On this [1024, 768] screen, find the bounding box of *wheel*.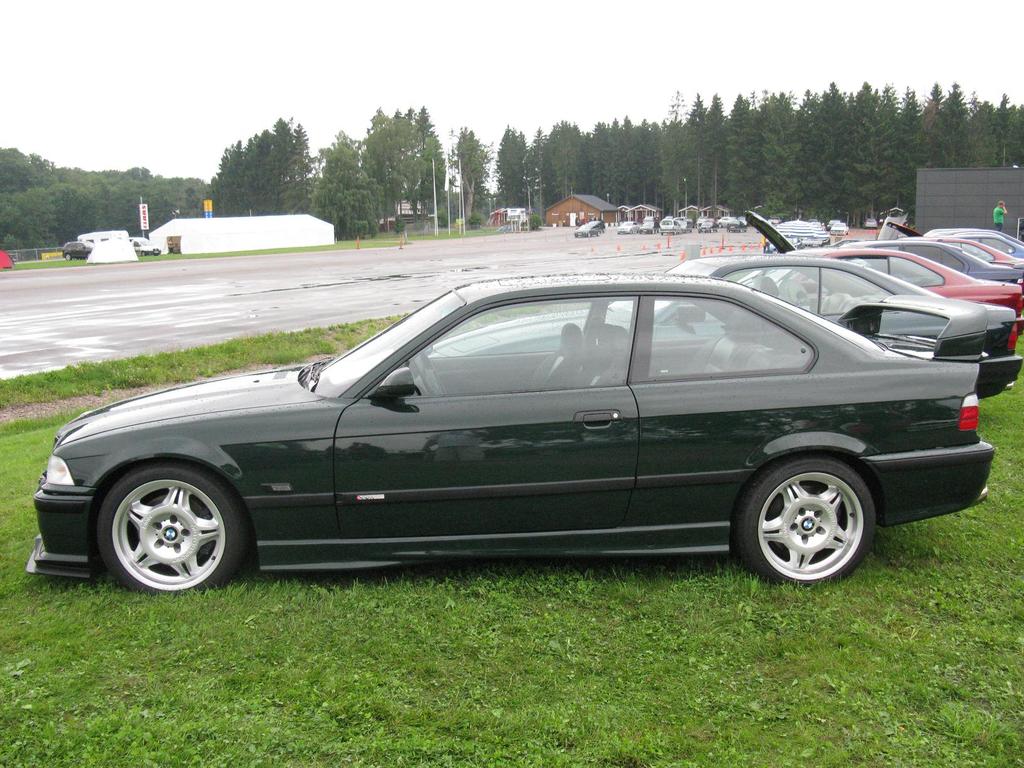
Bounding box: (x1=740, y1=455, x2=876, y2=589).
